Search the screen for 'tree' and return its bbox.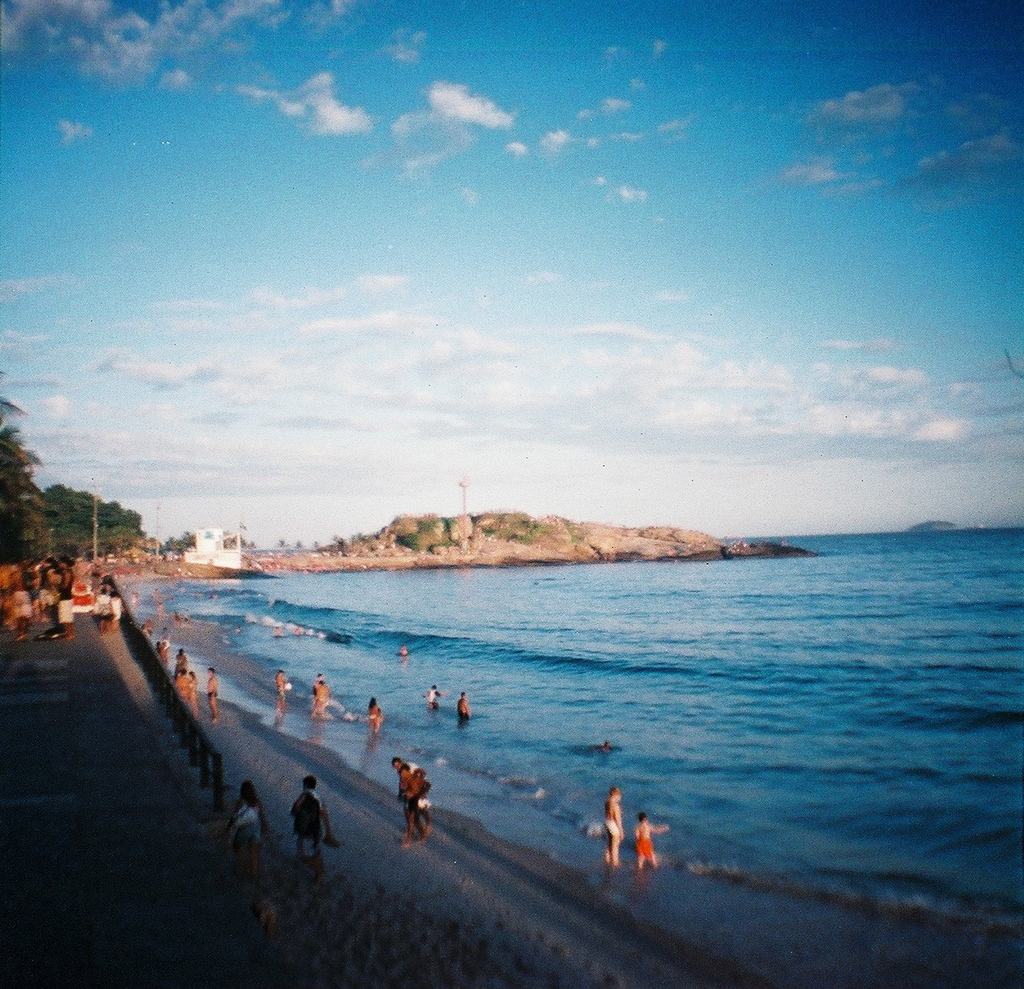
Found: l=0, t=366, r=57, b=567.
